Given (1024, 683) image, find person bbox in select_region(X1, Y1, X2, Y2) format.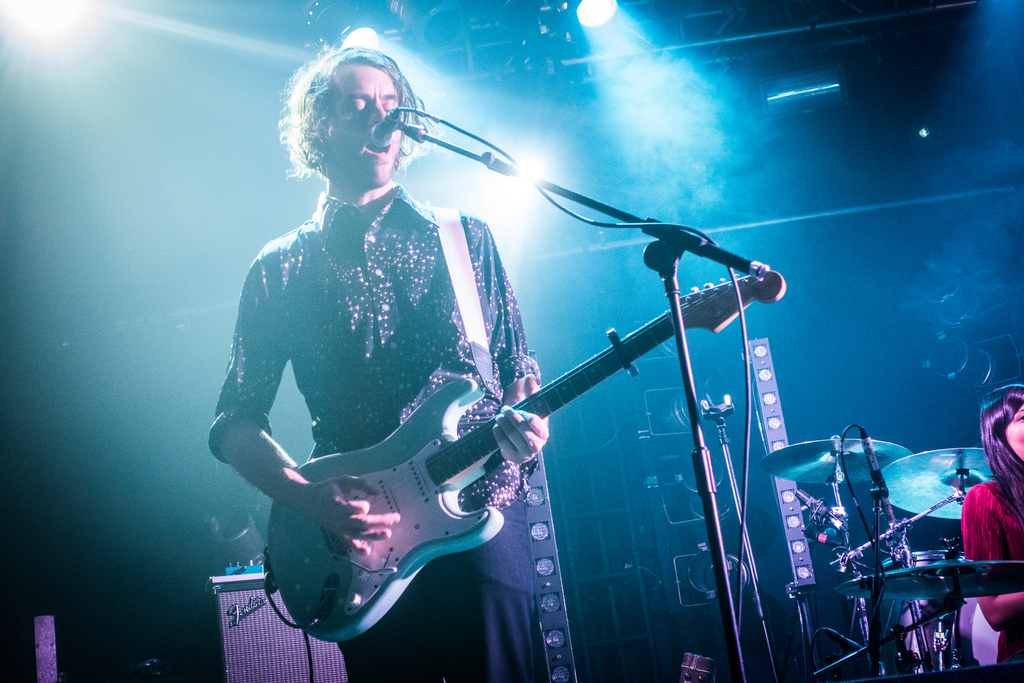
select_region(221, 49, 586, 647).
